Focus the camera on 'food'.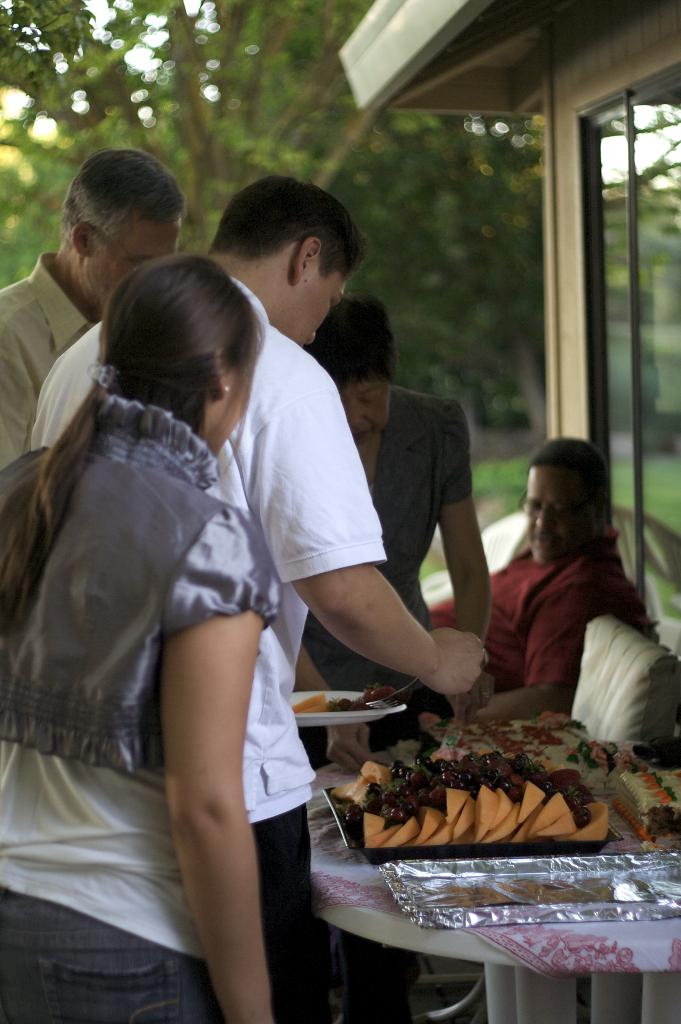
Focus region: [288,684,400,719].
